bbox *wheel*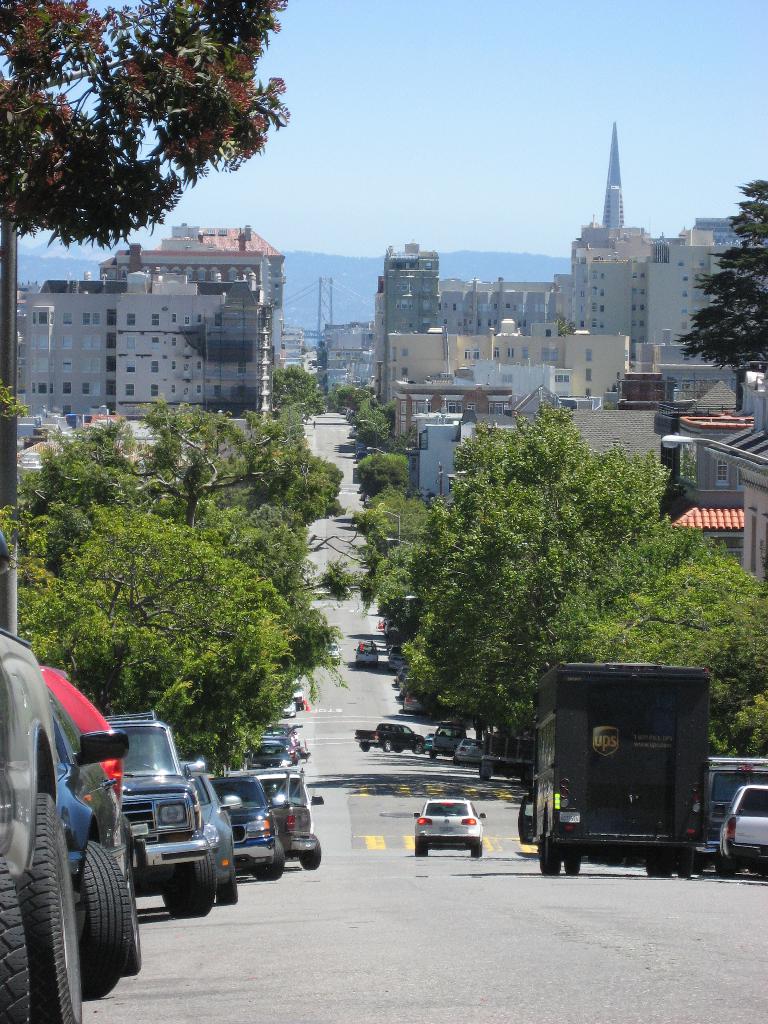
bbox=(413, 742, 424, 753)
